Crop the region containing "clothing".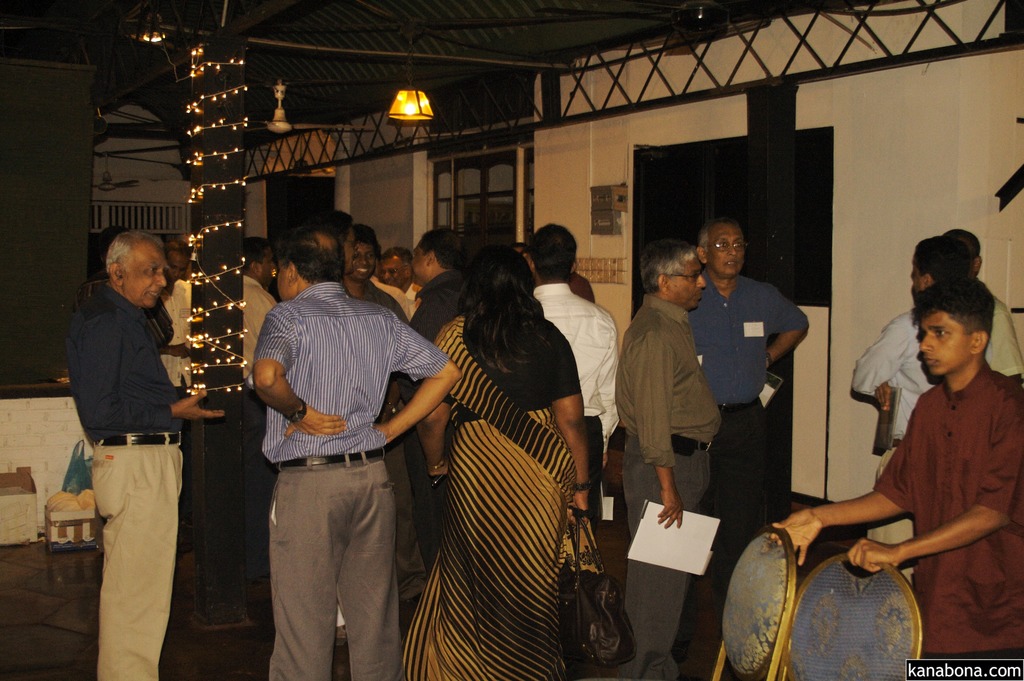
Crop region: [402,308,607,680].
